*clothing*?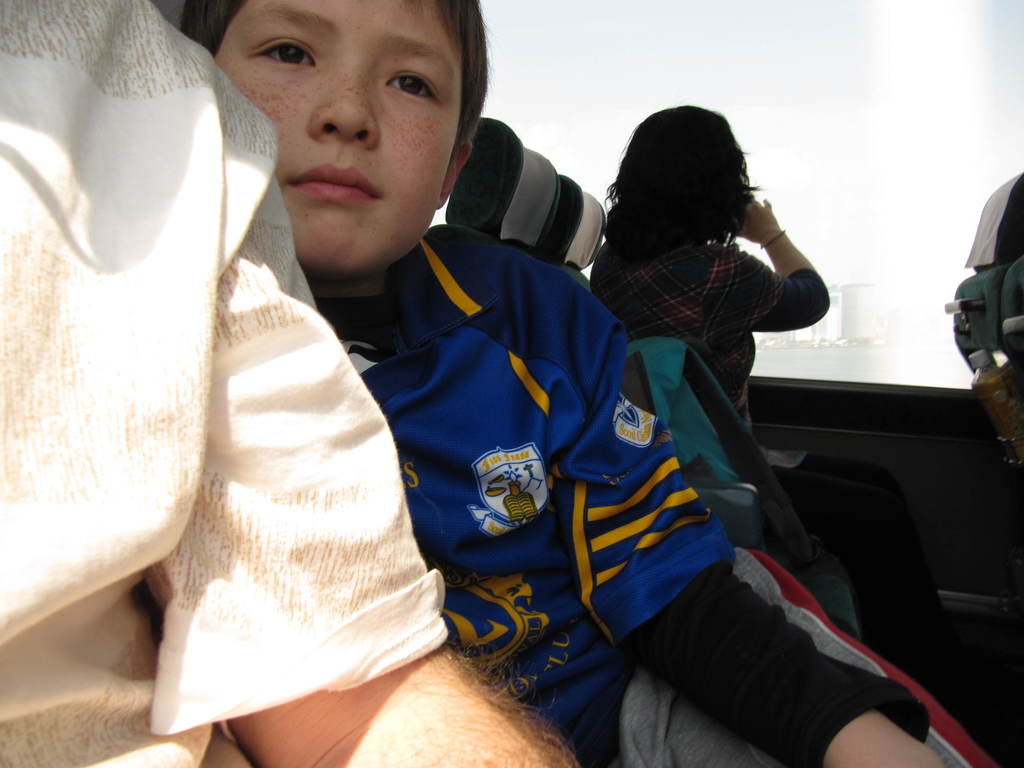
bbox=[316, 230, 968, 767]
